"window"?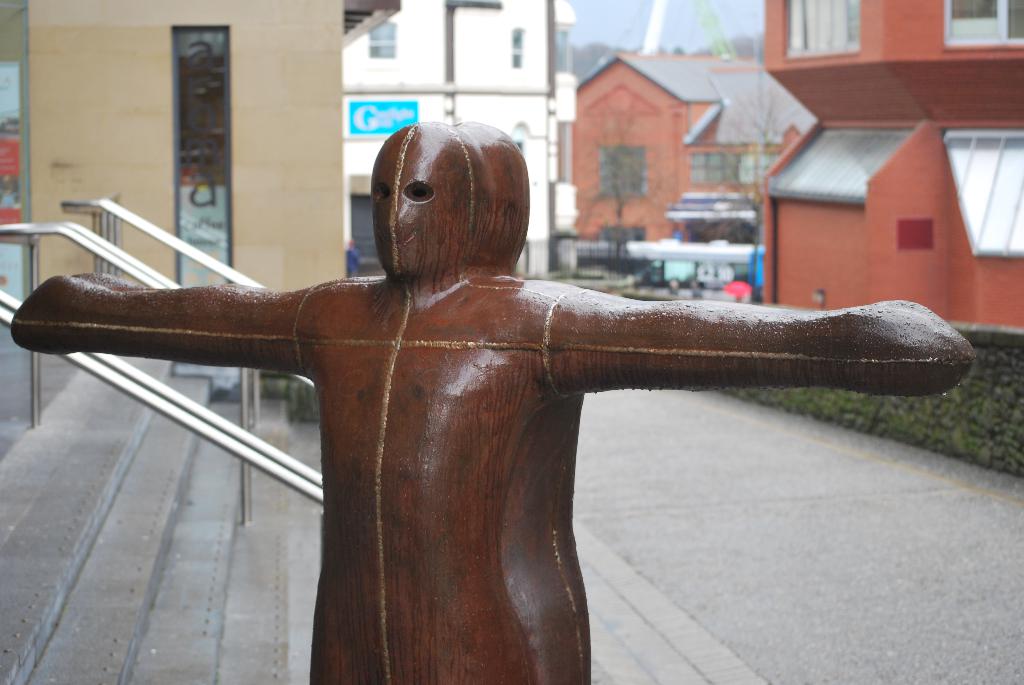
Rect(371, 22, 394, 60)
